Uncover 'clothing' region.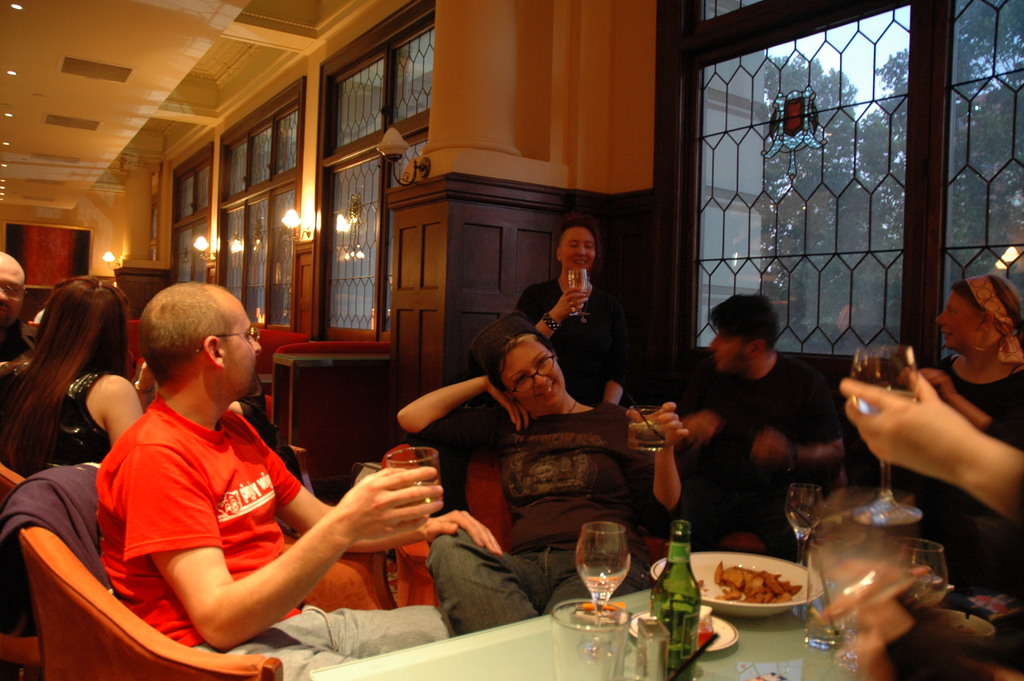
Uncovered: BBox(79, 388, 447, 669).
